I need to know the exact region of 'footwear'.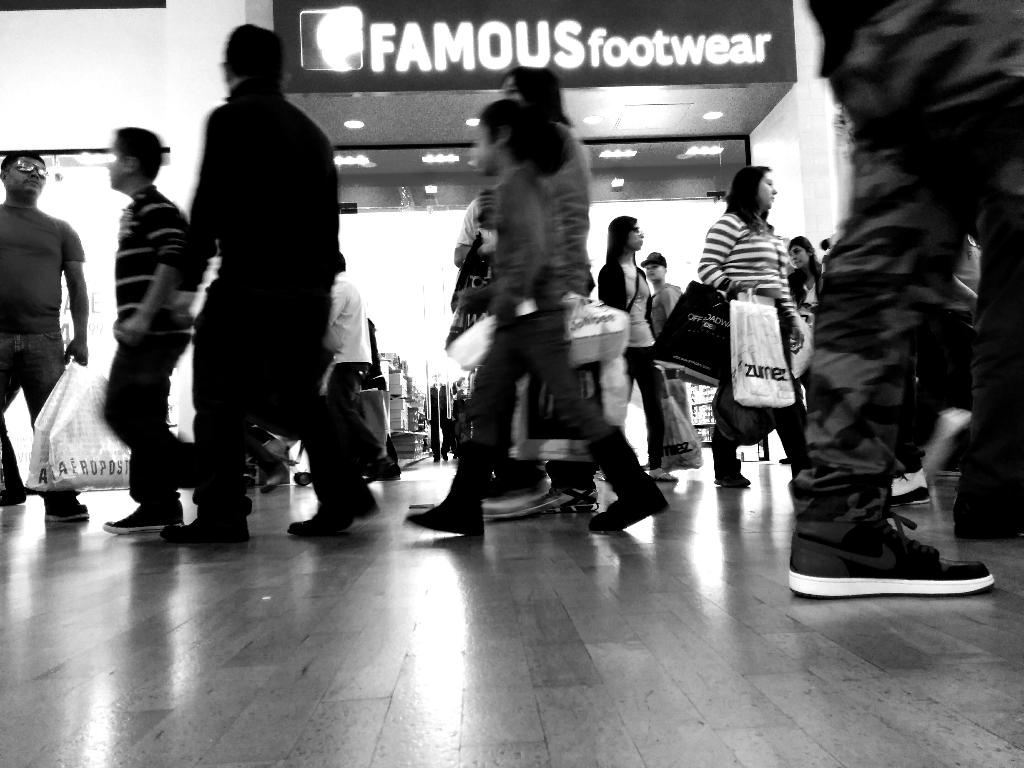
Region: <box>712,468,750,490</box>.
